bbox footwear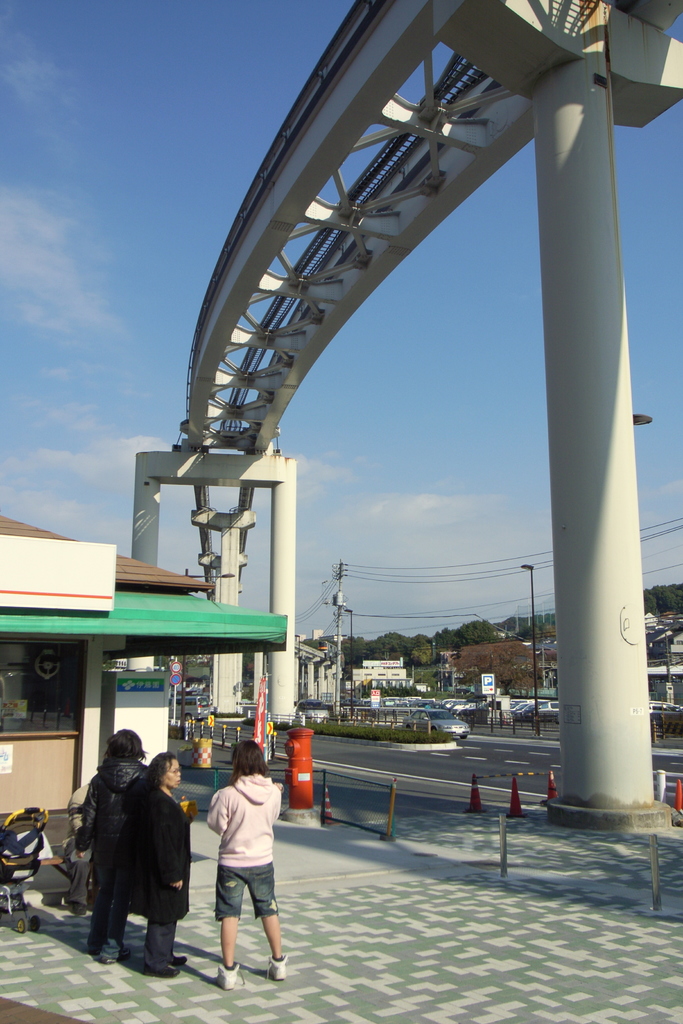
region(271, 955, 290, 977)
